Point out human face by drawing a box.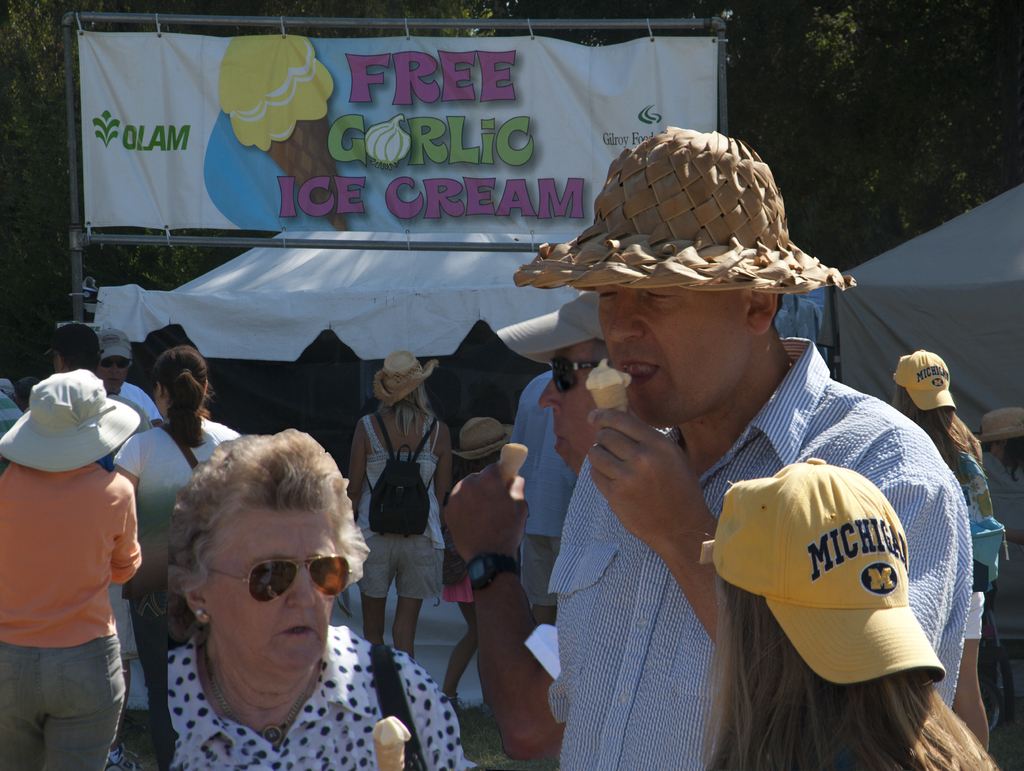
<bbox>213, 511, 338, 674</bbox>.
